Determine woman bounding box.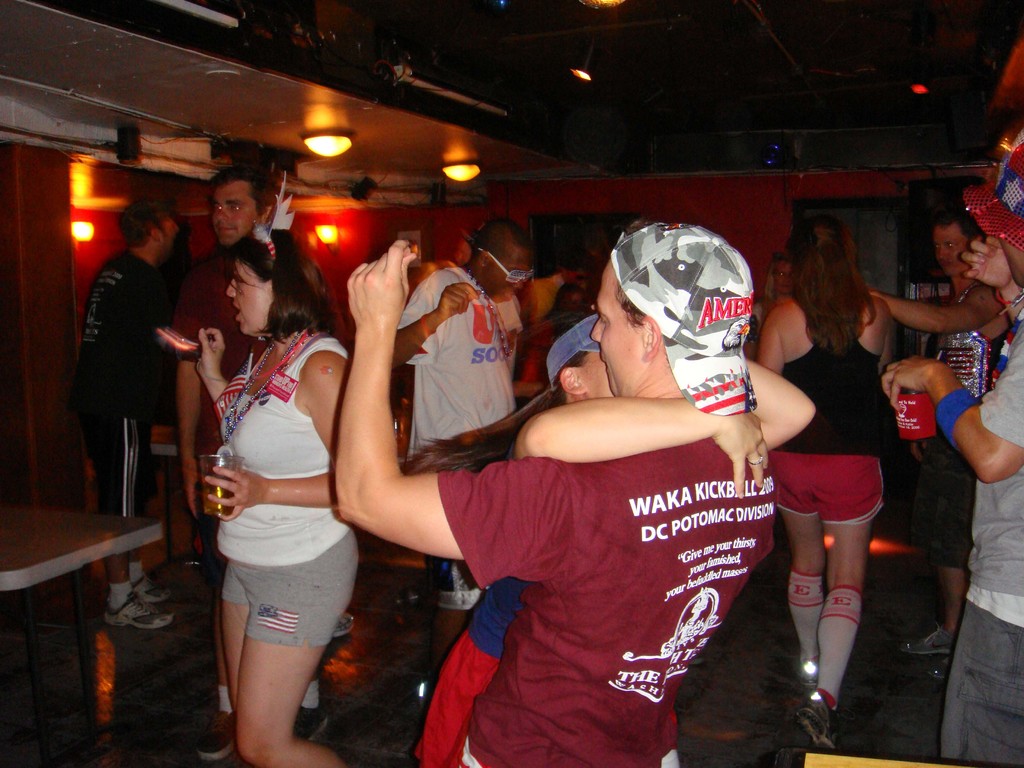
Determined: (x1=175, y1=196, x2=371, y2=766).
